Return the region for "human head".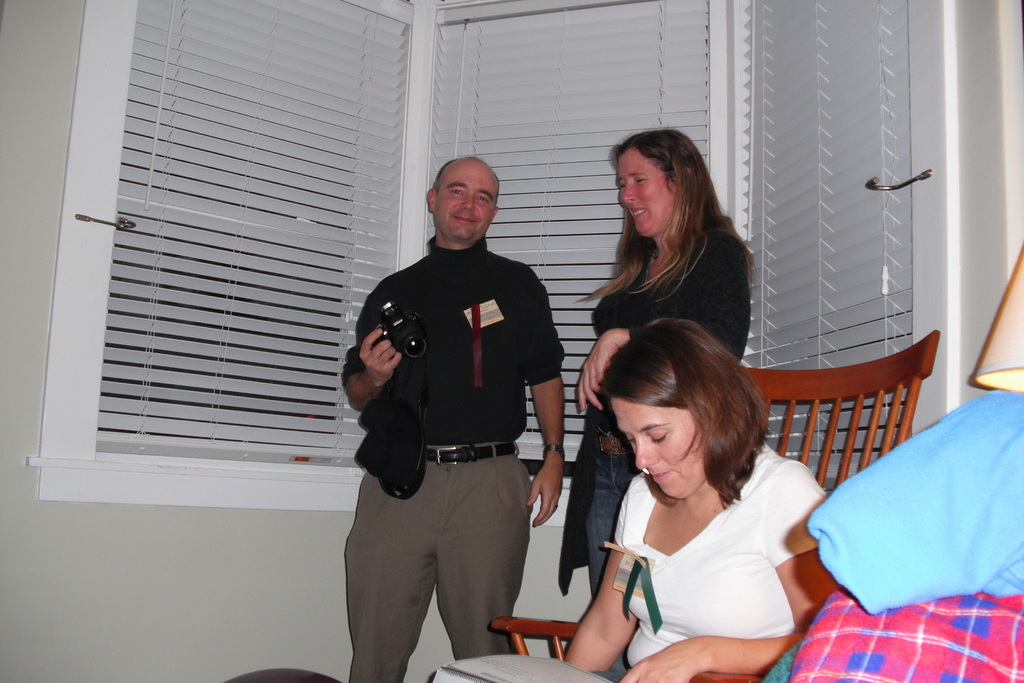
bbox(589, 320, 761, 502).
